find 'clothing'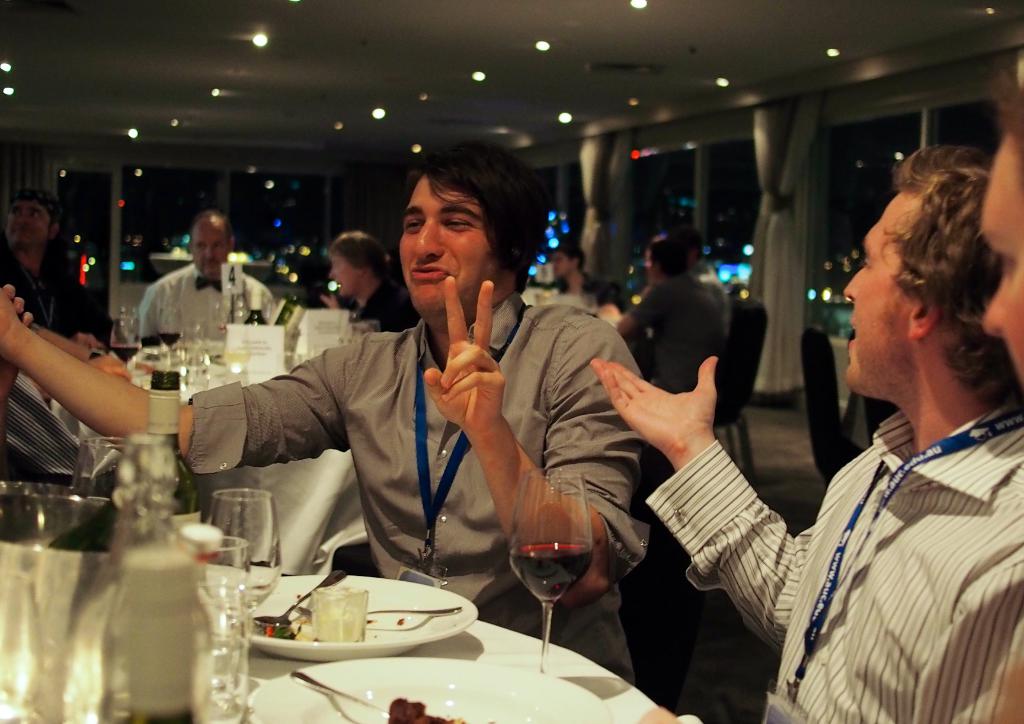
<box>545,270,623,310</box>
